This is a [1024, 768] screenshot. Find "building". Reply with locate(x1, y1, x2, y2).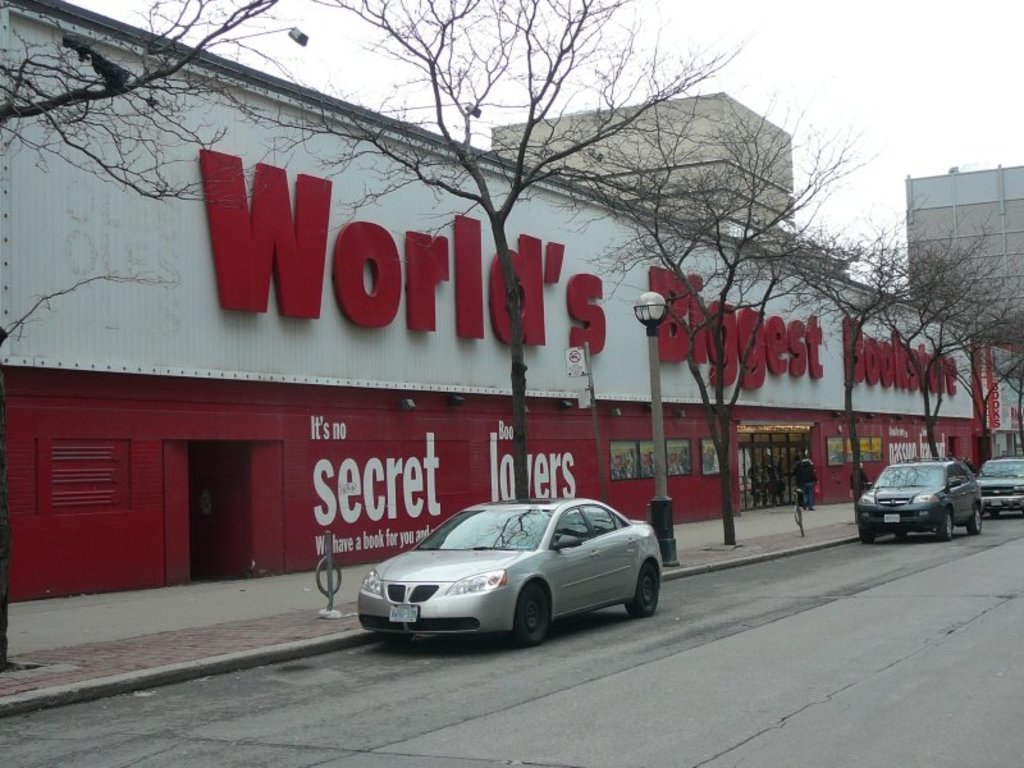
locate(909, 166, 1023, 334).
